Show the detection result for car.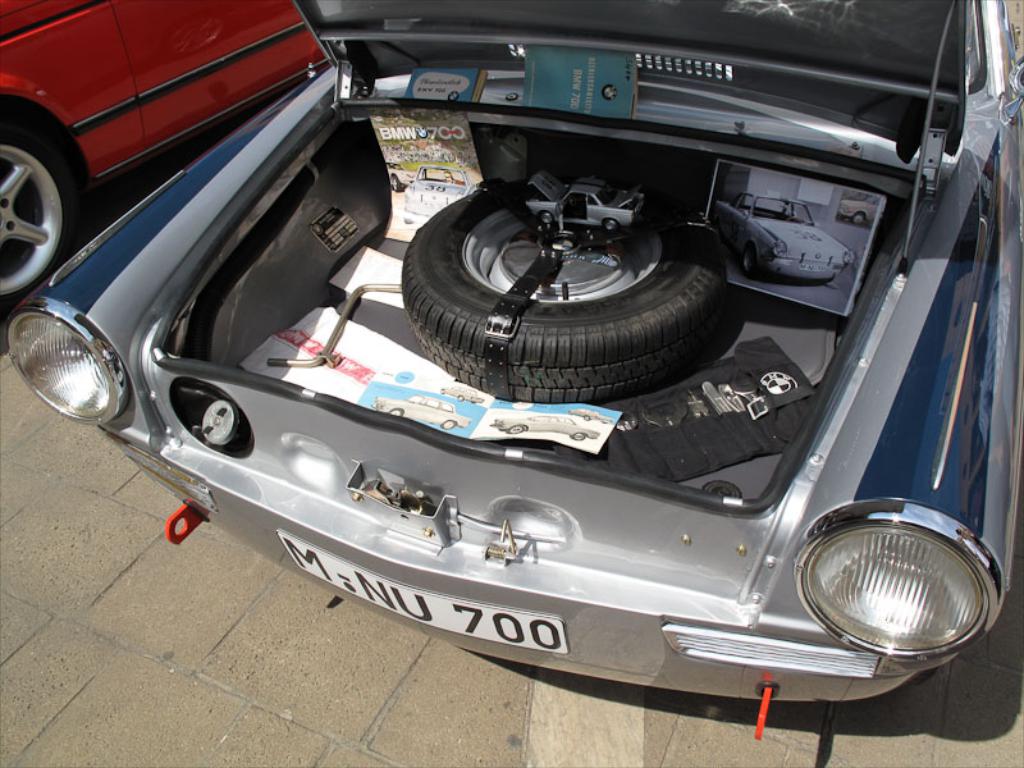
x1=0, y1=0, x2=1023, y2=742.
